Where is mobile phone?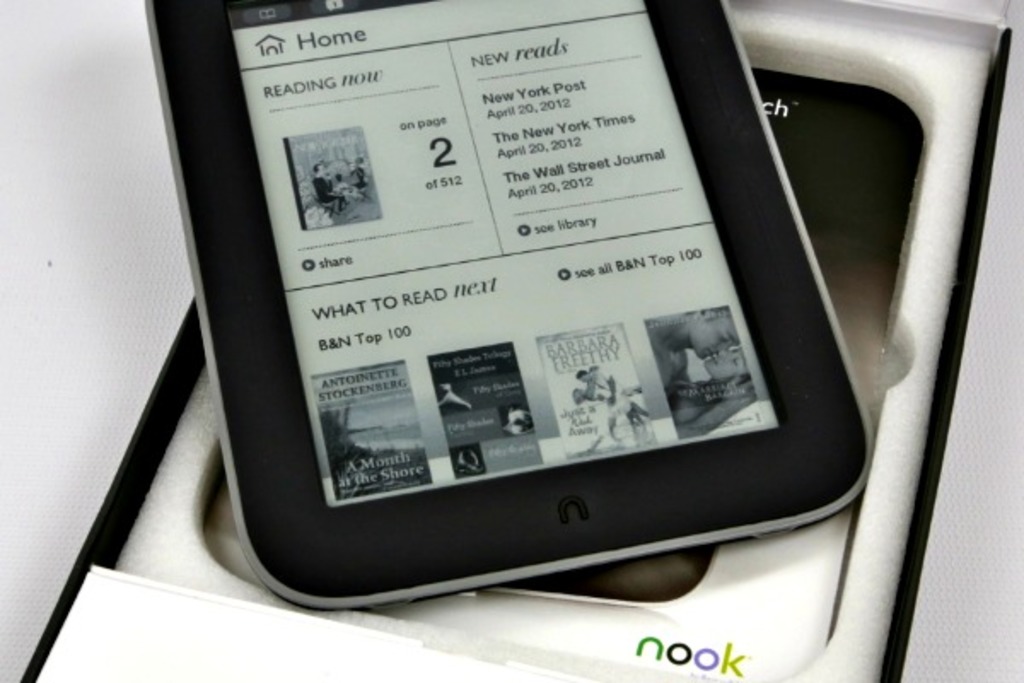
select_region(186, 22, 898, 616).
